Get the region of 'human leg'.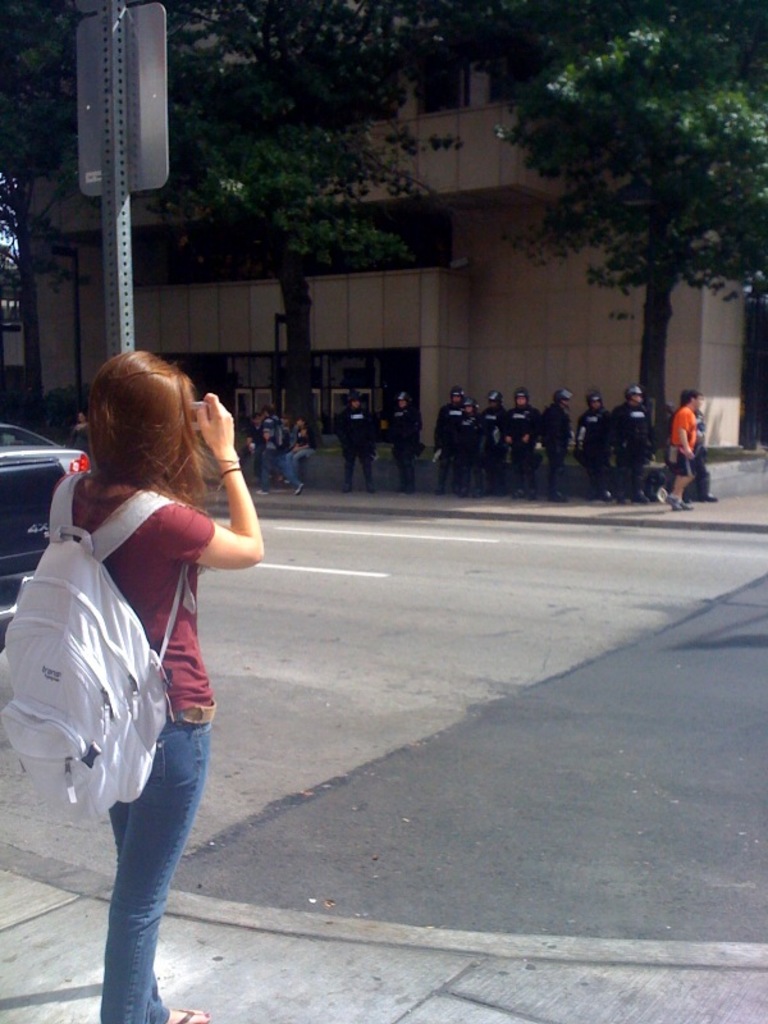
(x1=401, y1=451, x2=413, y2=494).
